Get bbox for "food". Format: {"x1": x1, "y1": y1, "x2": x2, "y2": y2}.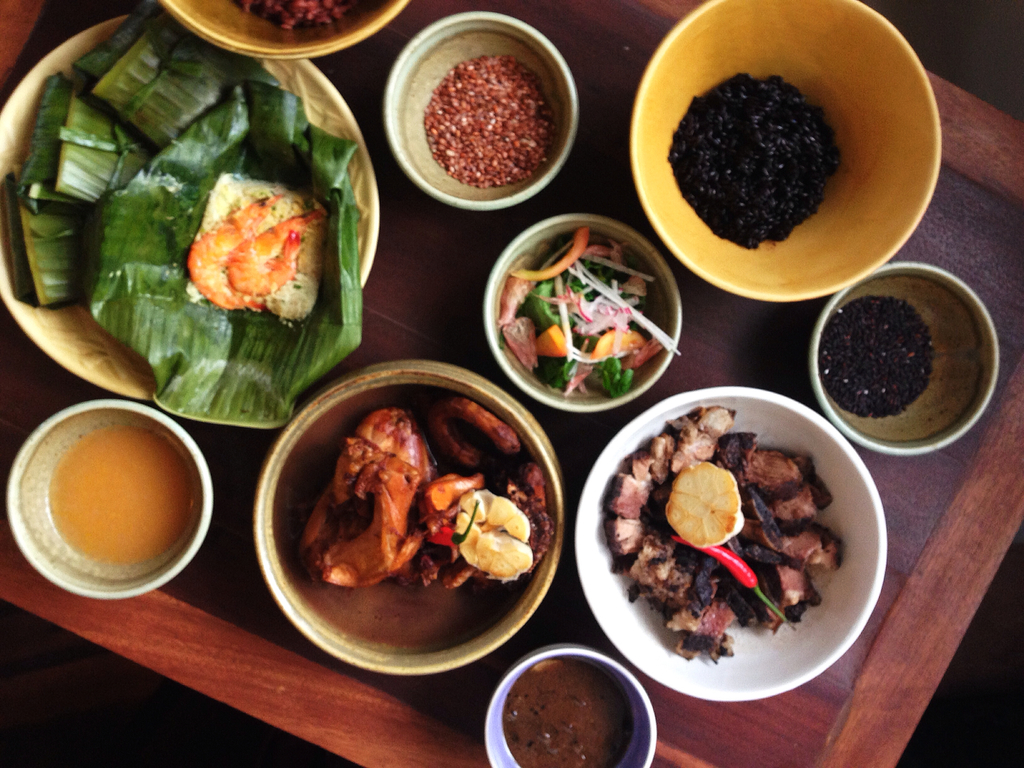
{"x1": 664, "y1": 67, "x2": 837, "y2": 247}.
